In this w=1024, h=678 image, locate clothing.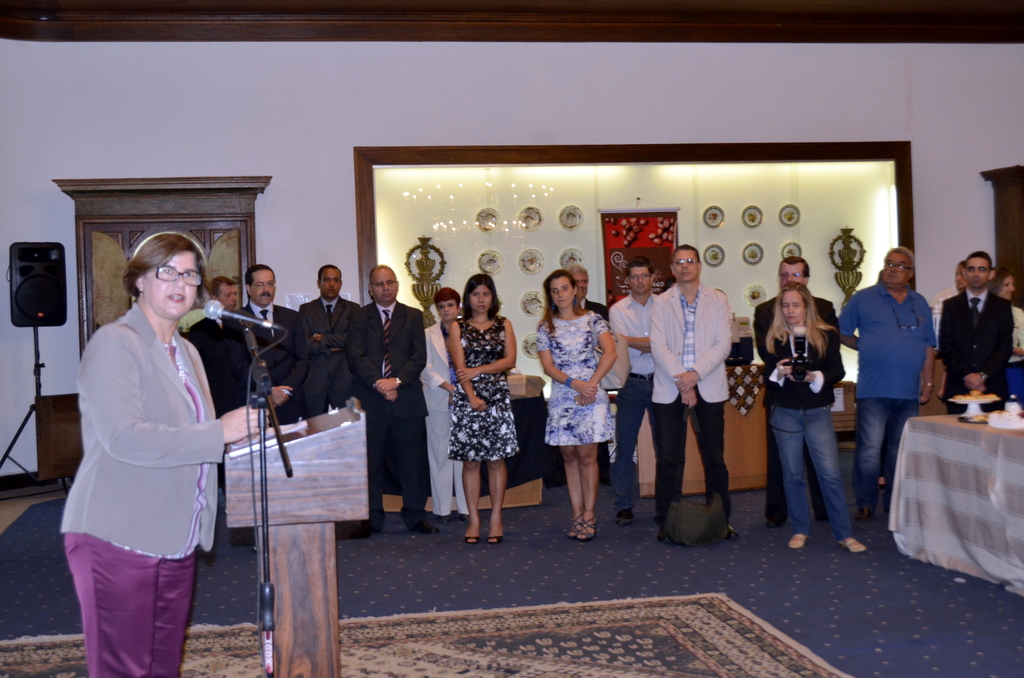
Bounding box: <region>179, 300, 255, 416</region>.
